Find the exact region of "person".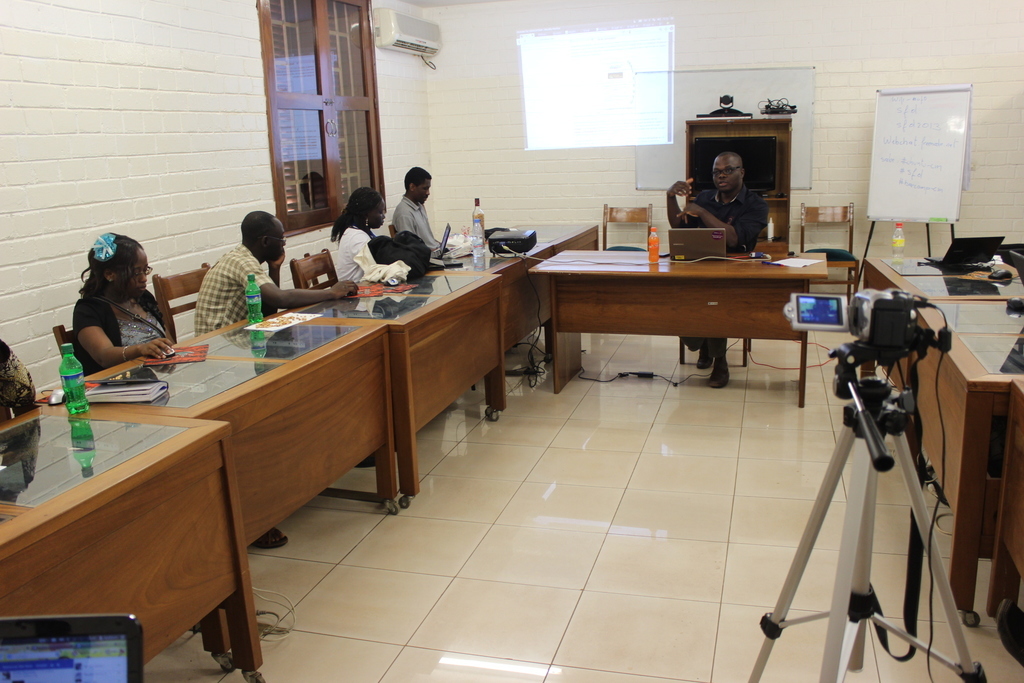
Exact region: locate(393, 169, 456, 263).
